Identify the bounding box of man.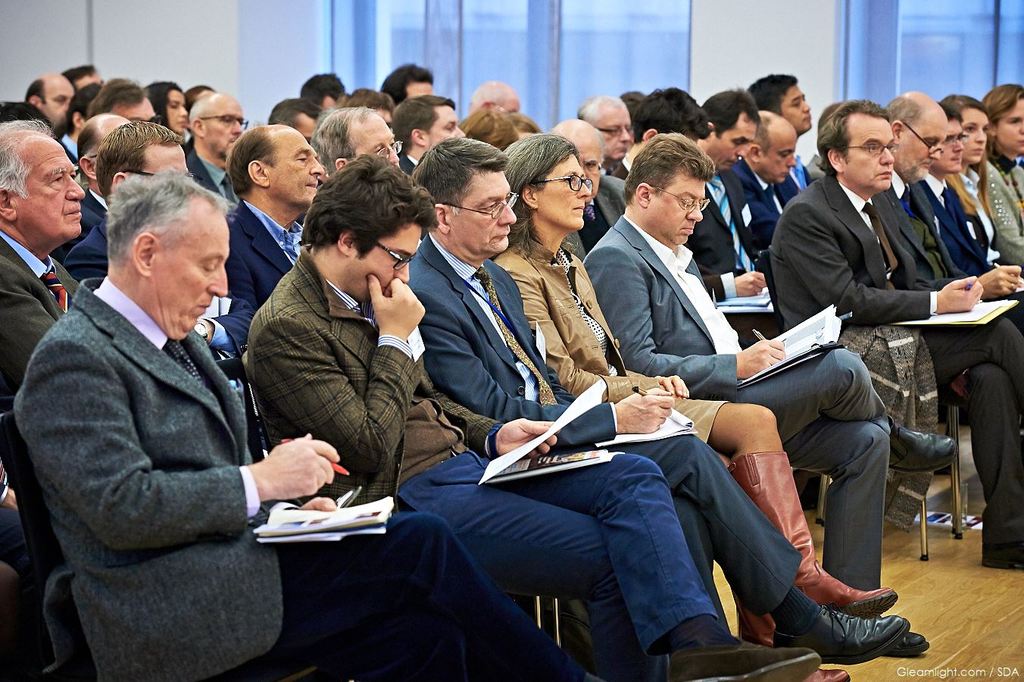
<region>770, 100, 1023, 570</region>.
